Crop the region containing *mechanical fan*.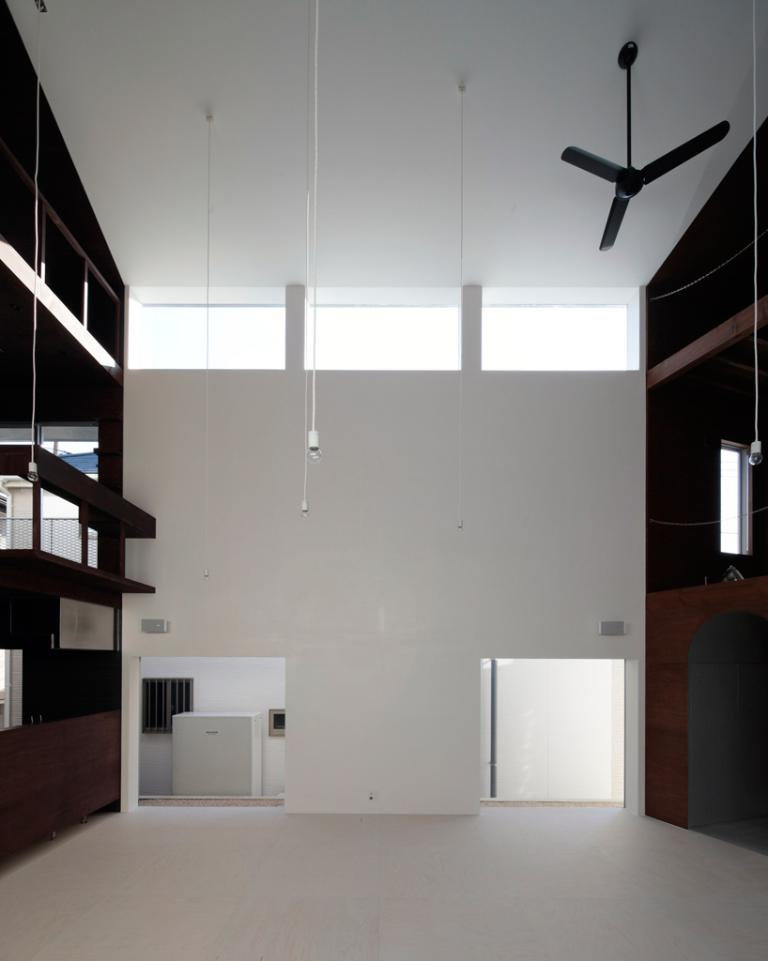
Crop region: 560, 39, 730, 252.
